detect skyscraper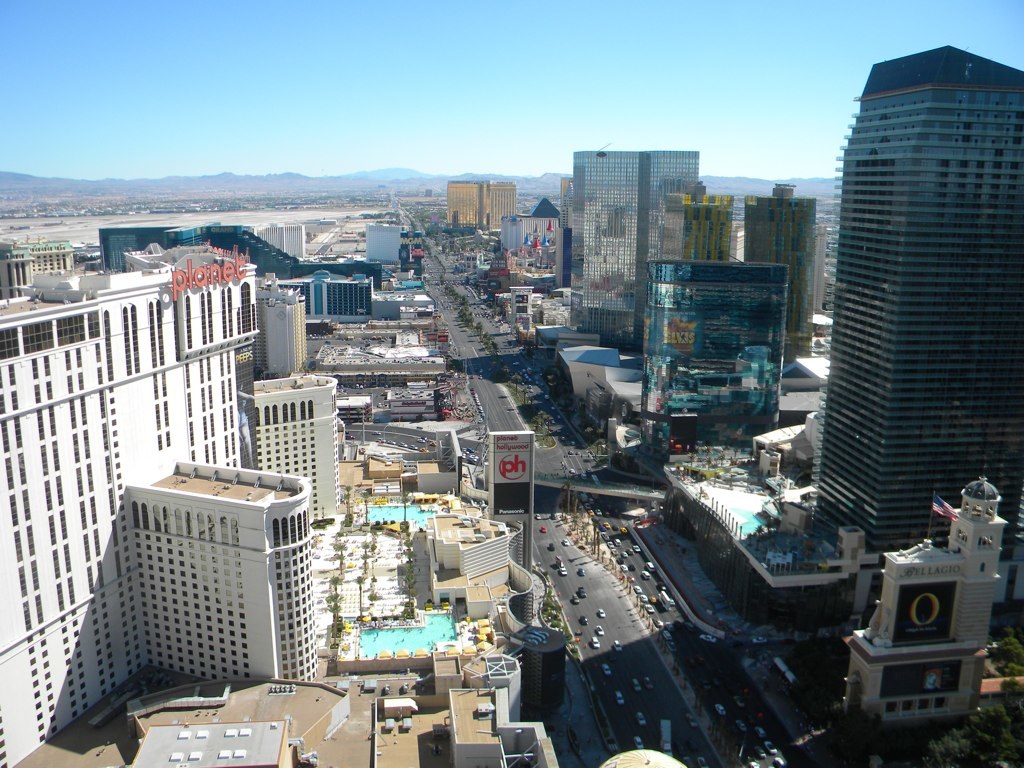
{"left": 645, "top": 260, "right": 786, "bottom": 446}
